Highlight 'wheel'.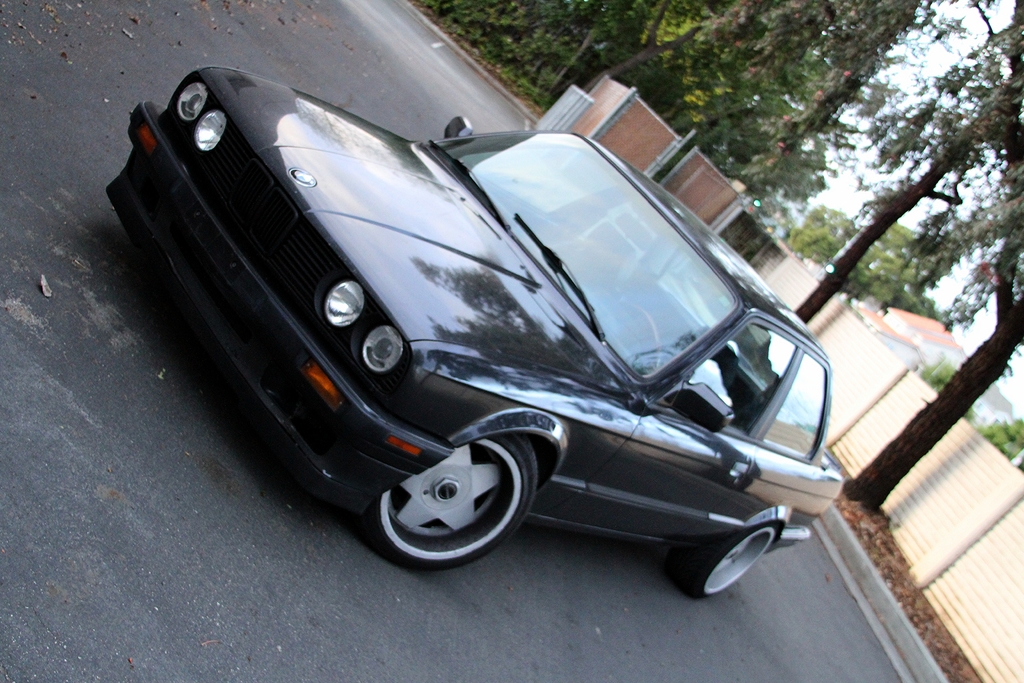
Highlighted region: bbox=(356, 433, 539, 572).
